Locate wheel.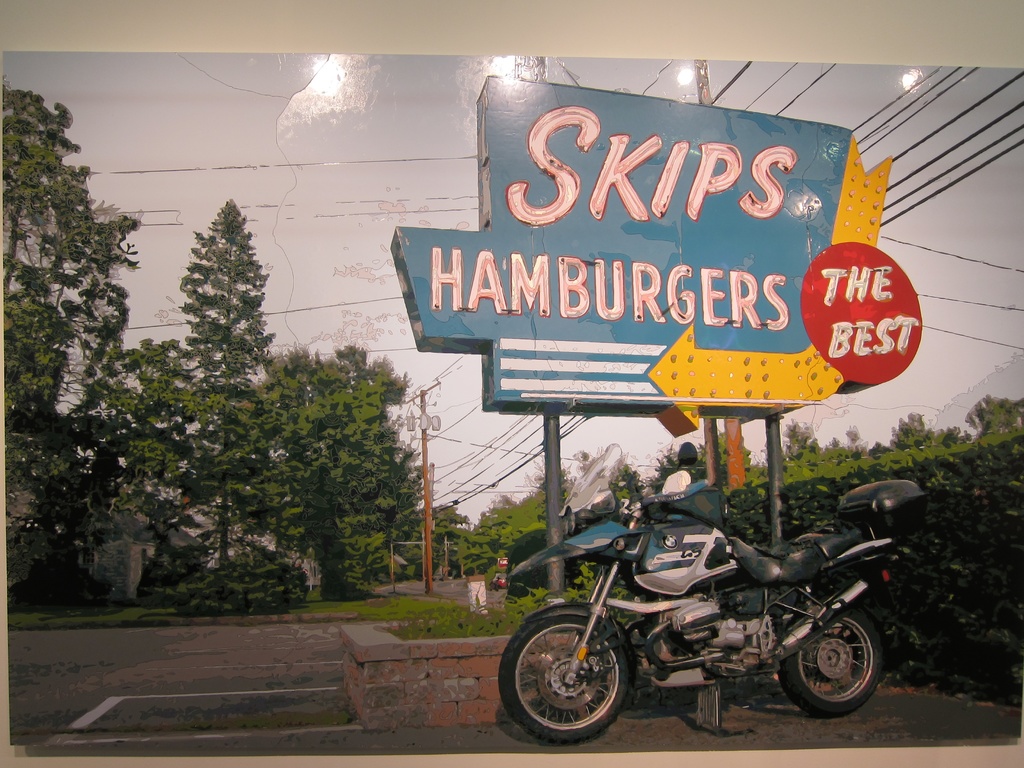
Bounding box: [497, 609, 630, 740].
